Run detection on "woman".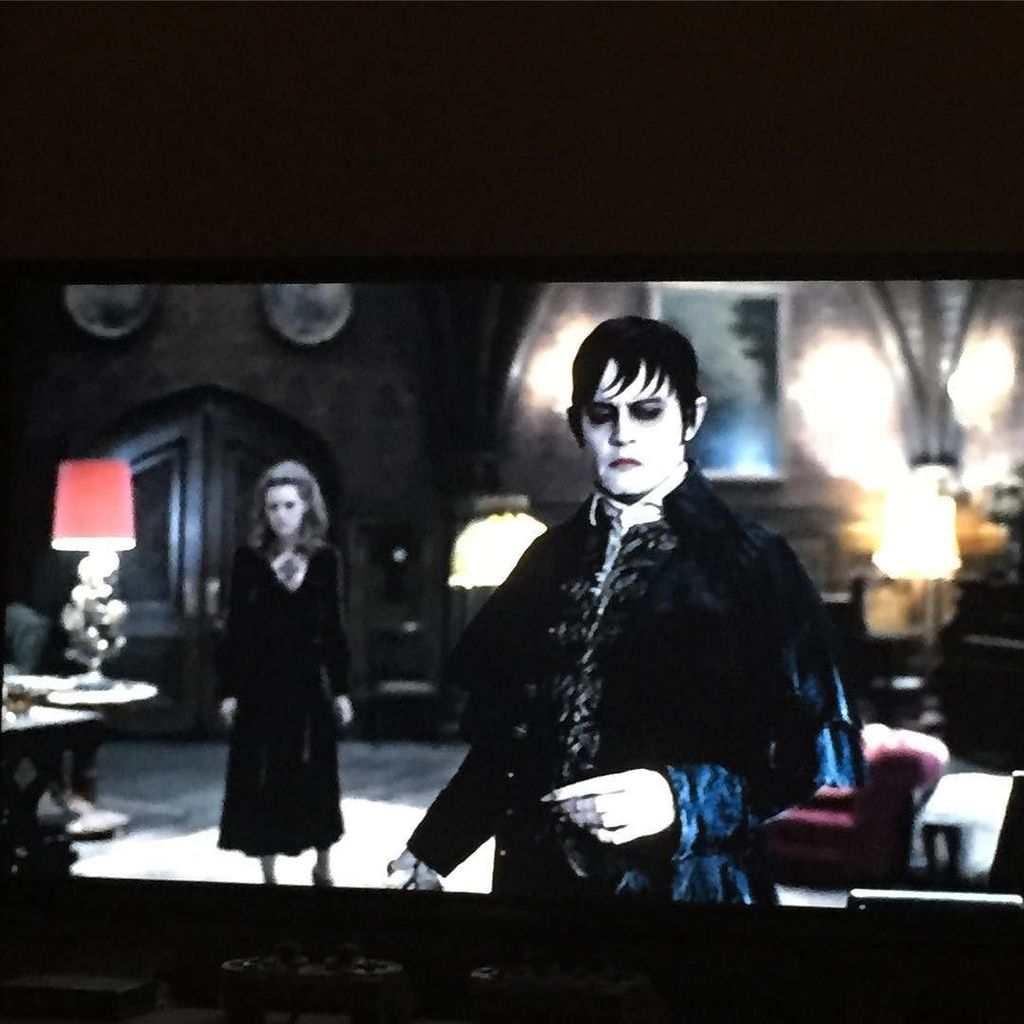
Result: crop(198, 444, 361, 889).
